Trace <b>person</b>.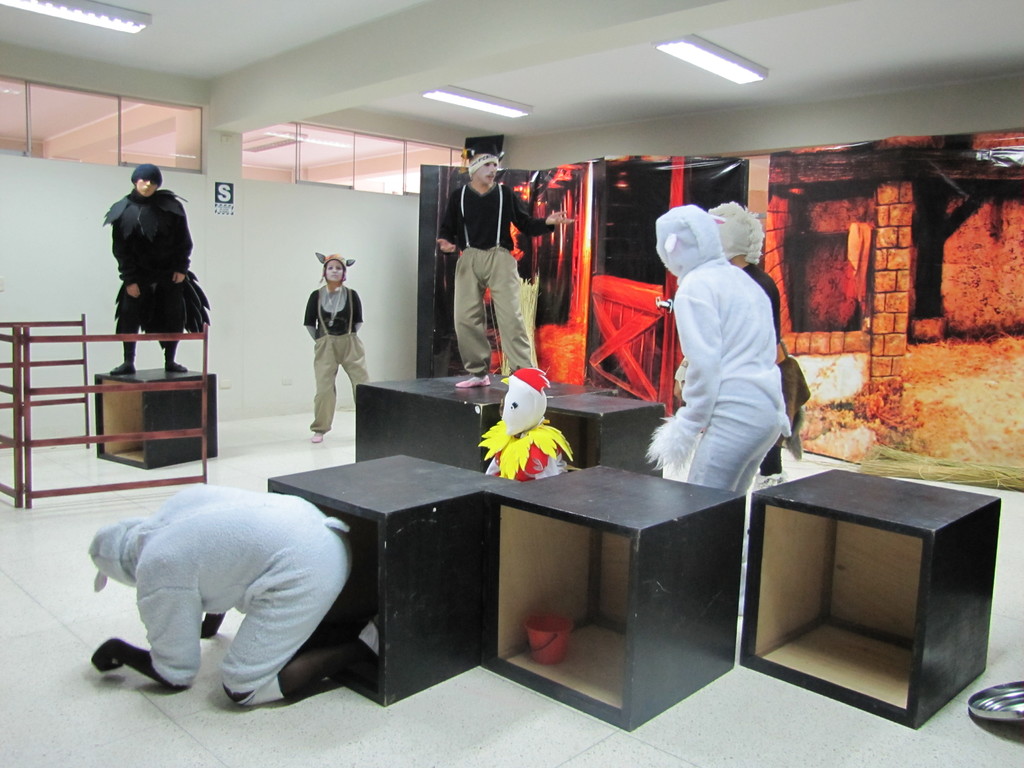
Traced to <box>710,203,809,481</box>.
